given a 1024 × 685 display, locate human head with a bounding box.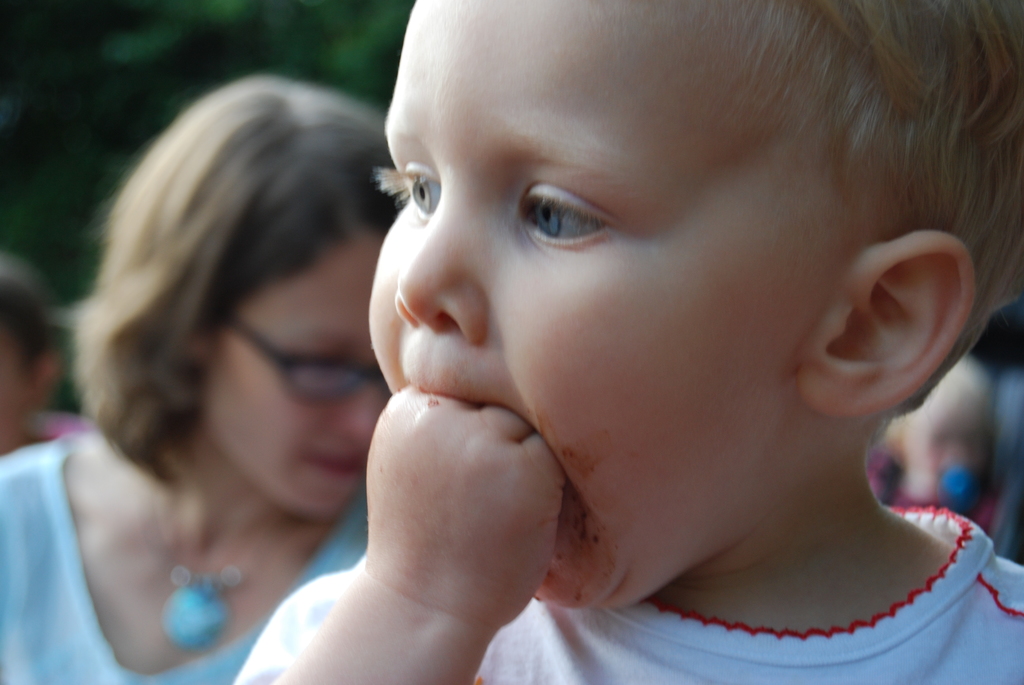
Located: left=0, top=264, right=54, bottom=406.
